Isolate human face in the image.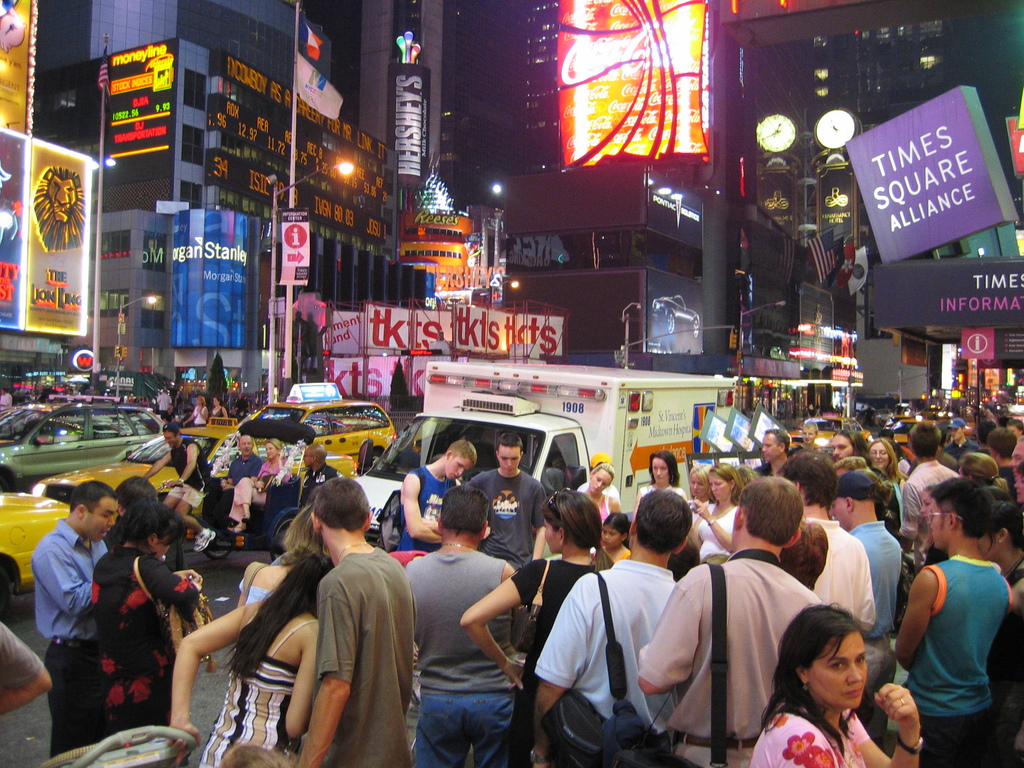
Isolated region: detection(652, 460, 666, 486).
